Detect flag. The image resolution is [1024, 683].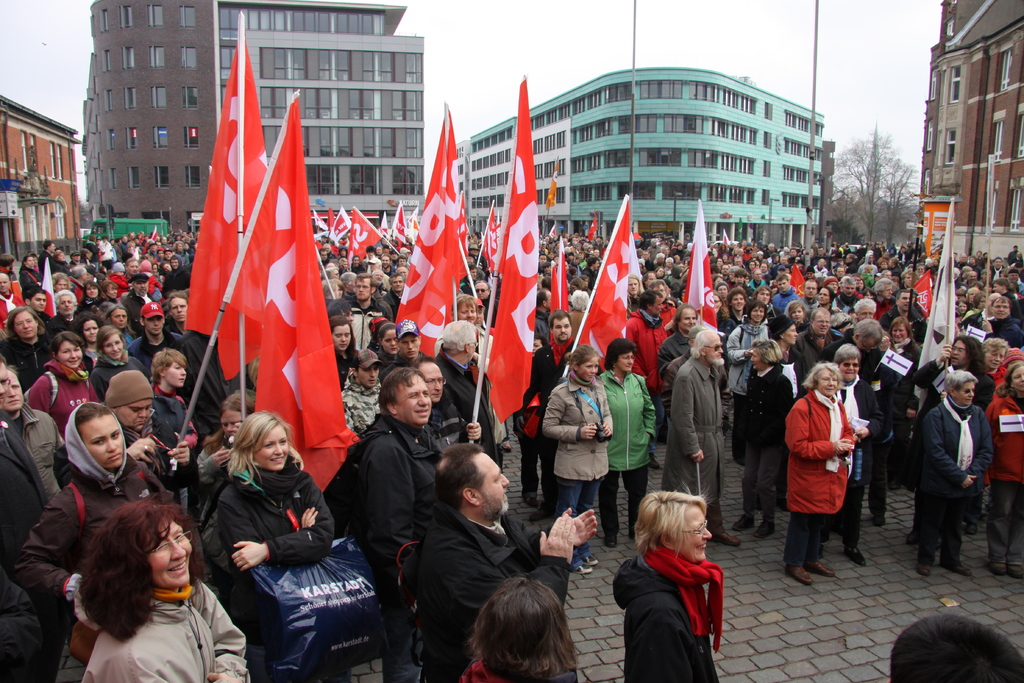
{"x1": 471, "y1": 78, "x2": 536, "y2": 432}.
